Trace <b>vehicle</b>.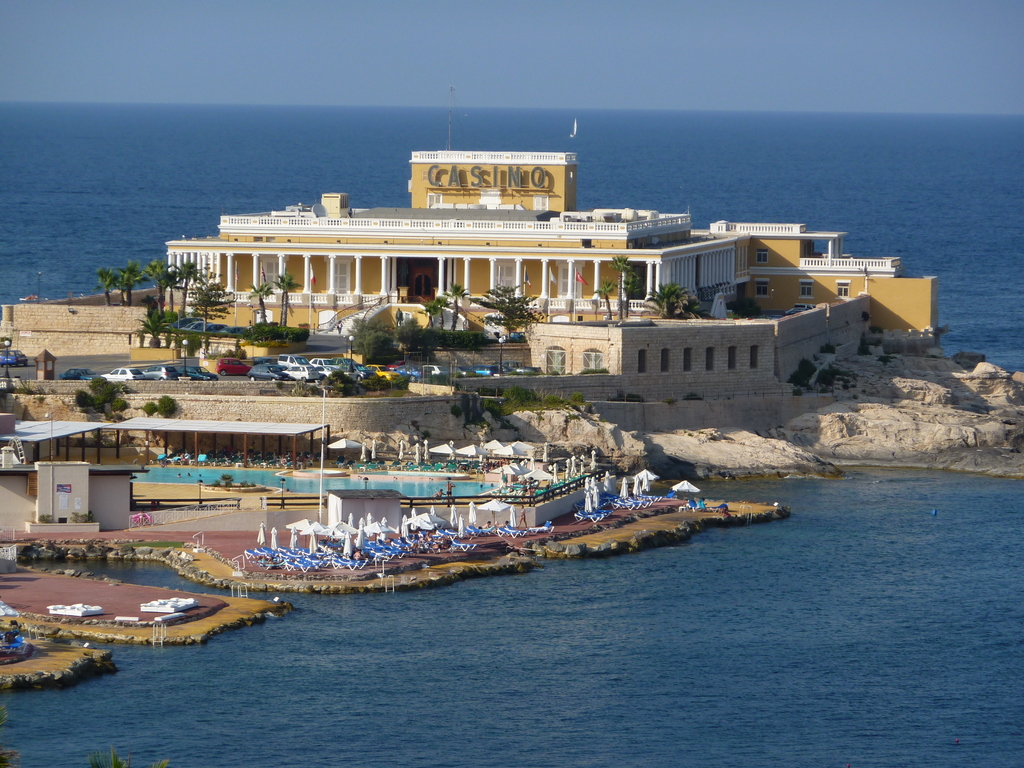
Traced to 143/364/177/383.
